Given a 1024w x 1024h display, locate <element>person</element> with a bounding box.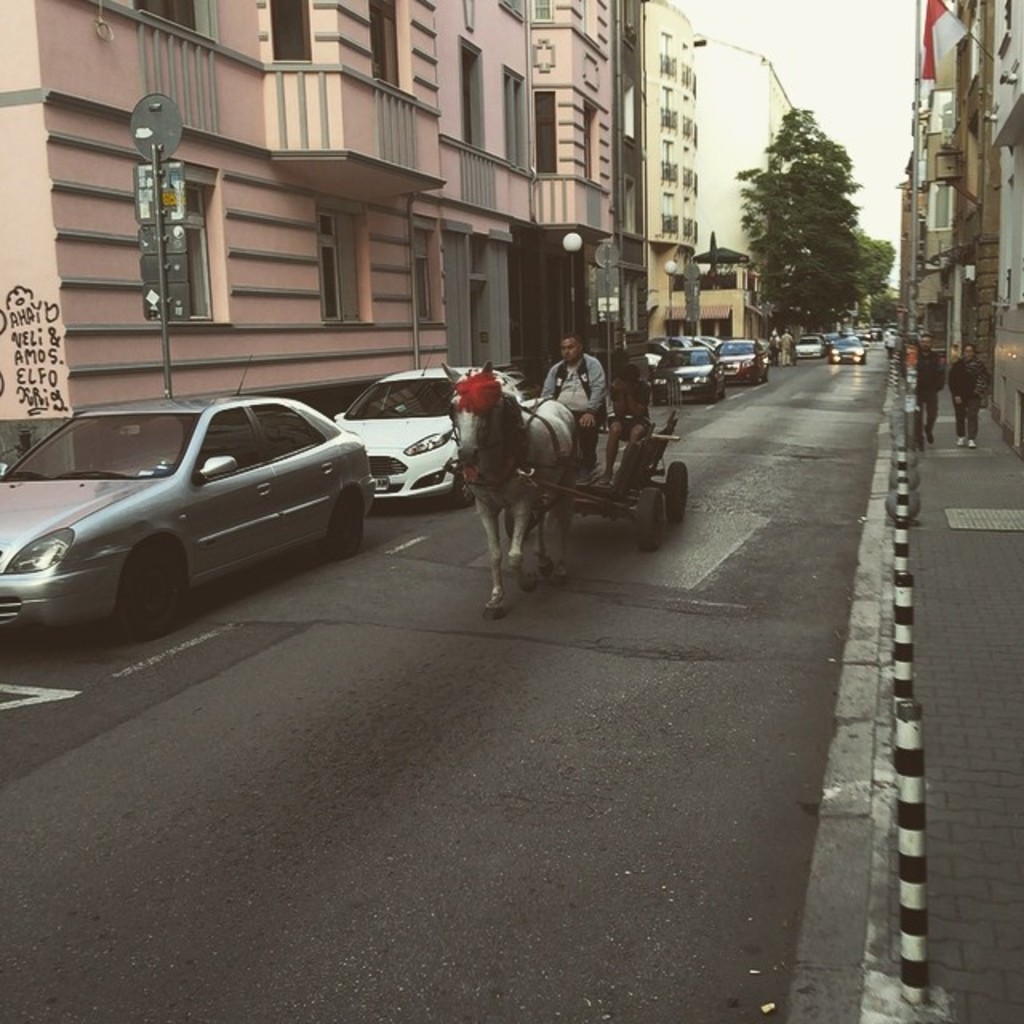
Located: select_region(885, 330, 896, 365).
